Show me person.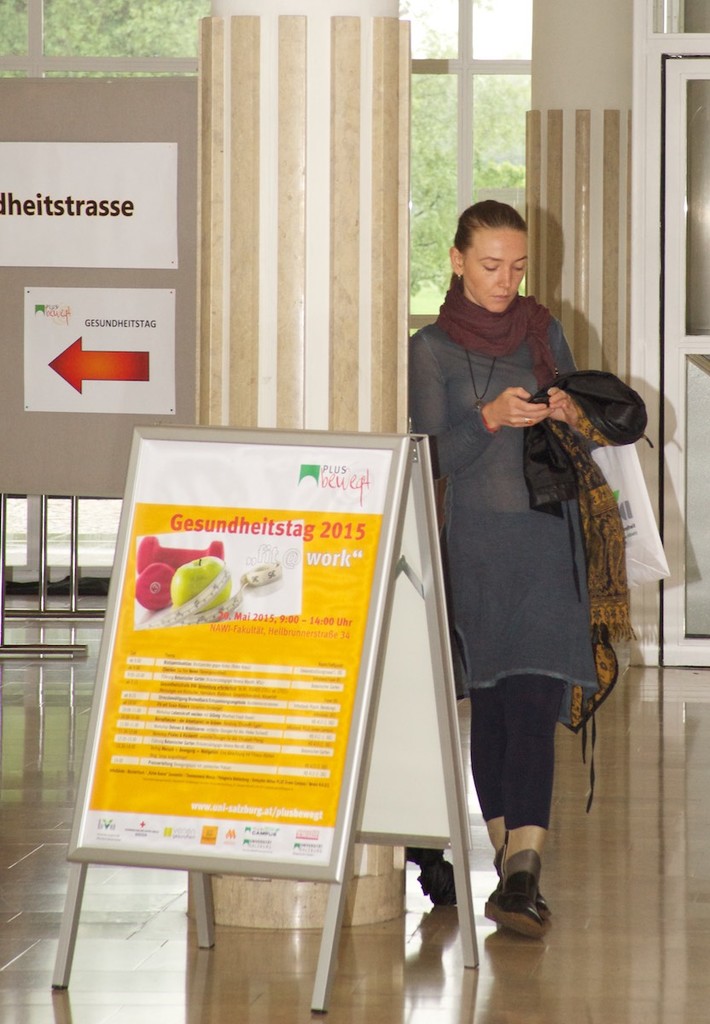
person is here: {"x1": 408, "y1": 198, "x2": 614, "y2": 930}.
